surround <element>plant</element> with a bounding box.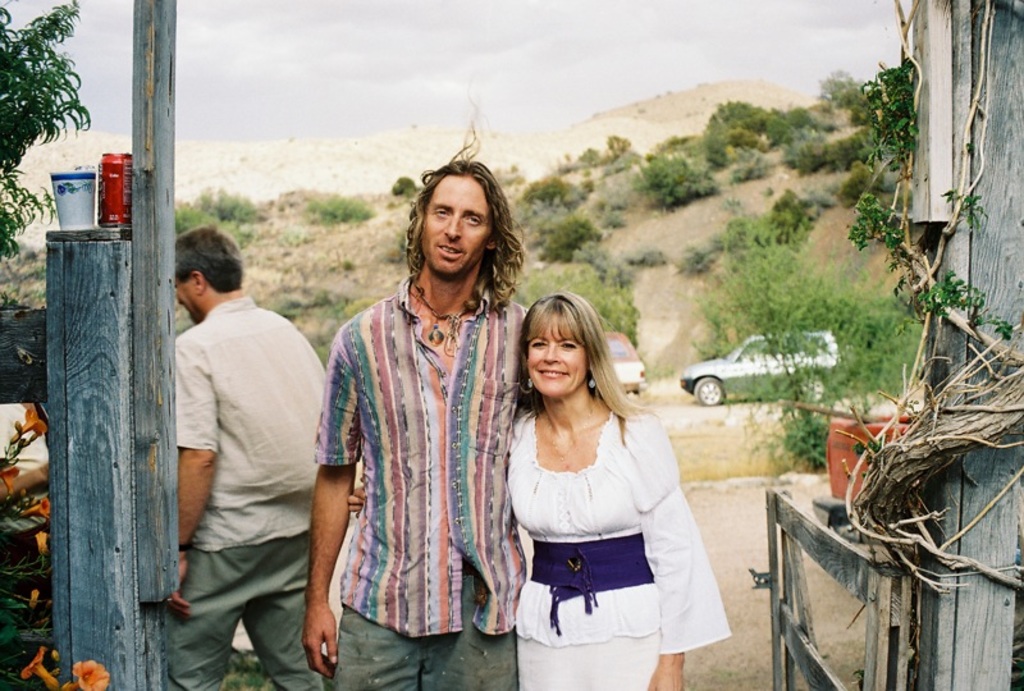
{"x1": 676, "y1": 184, "x2": 943, "y2": 480}.
